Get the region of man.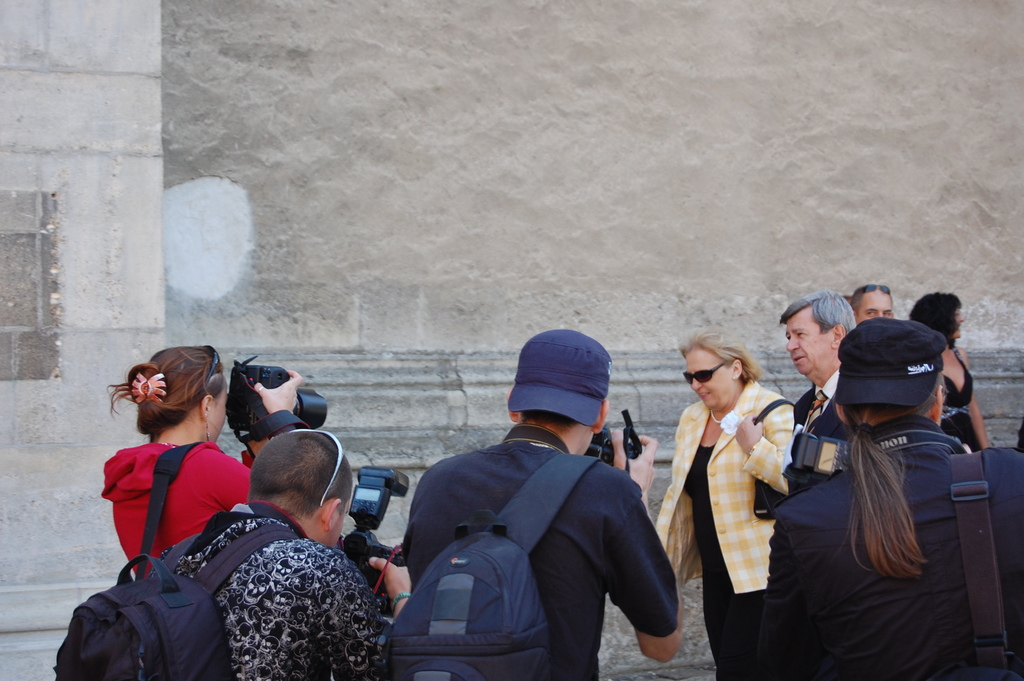
Rect(152, 438, 409, 680).
